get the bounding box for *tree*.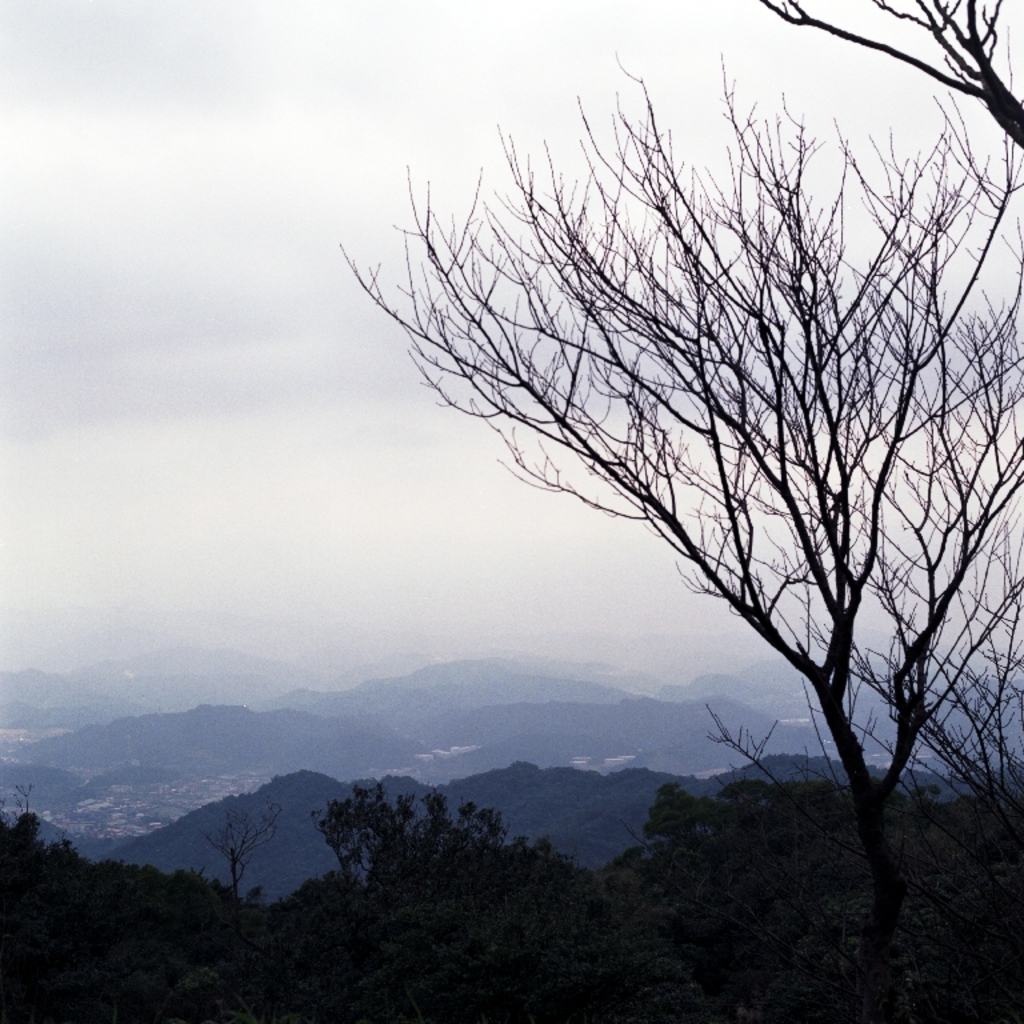
bbox(201, 807, 284, 900).
